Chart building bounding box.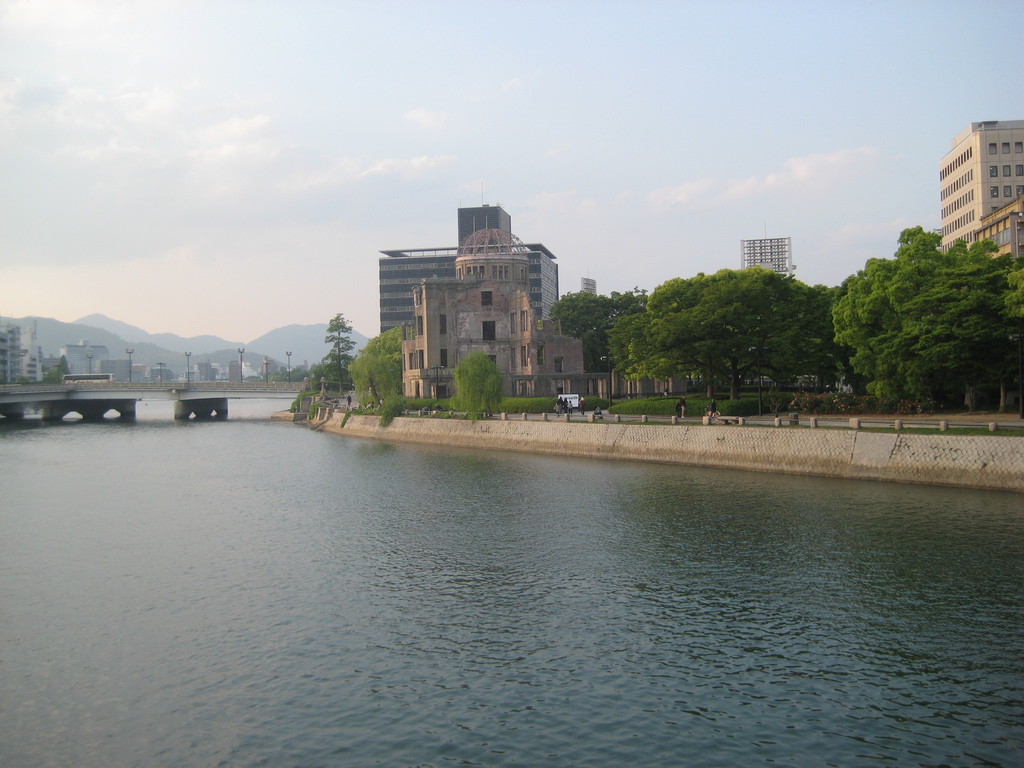
Charted: [x1=940, y1=120, x2=1023, y2=256].
